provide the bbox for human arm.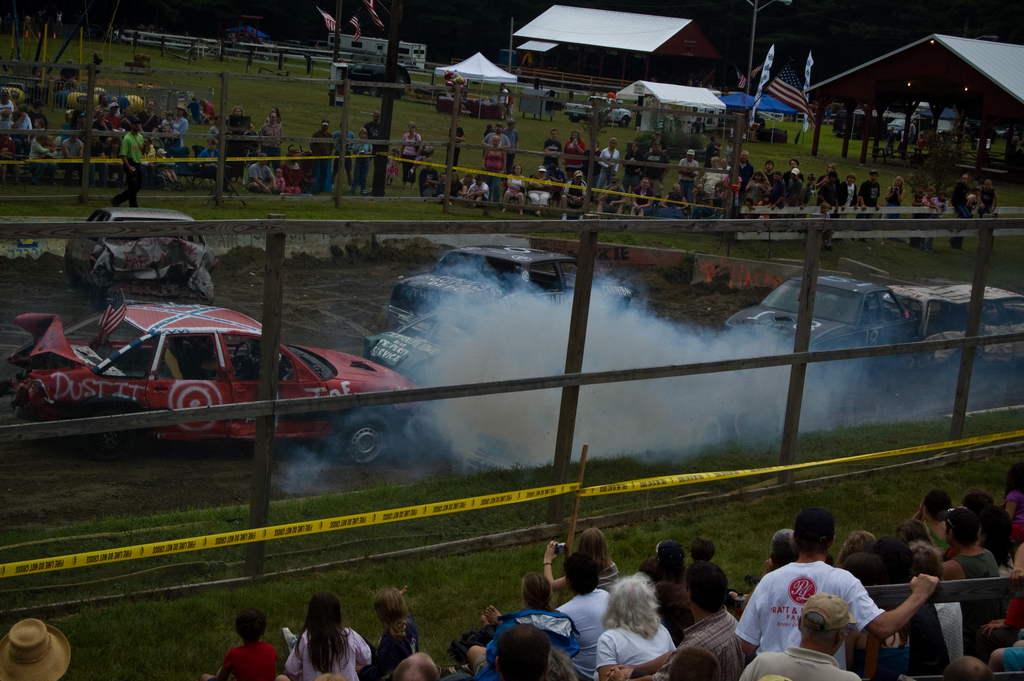
x1=135 y1=111 x2=143 y2=131.
